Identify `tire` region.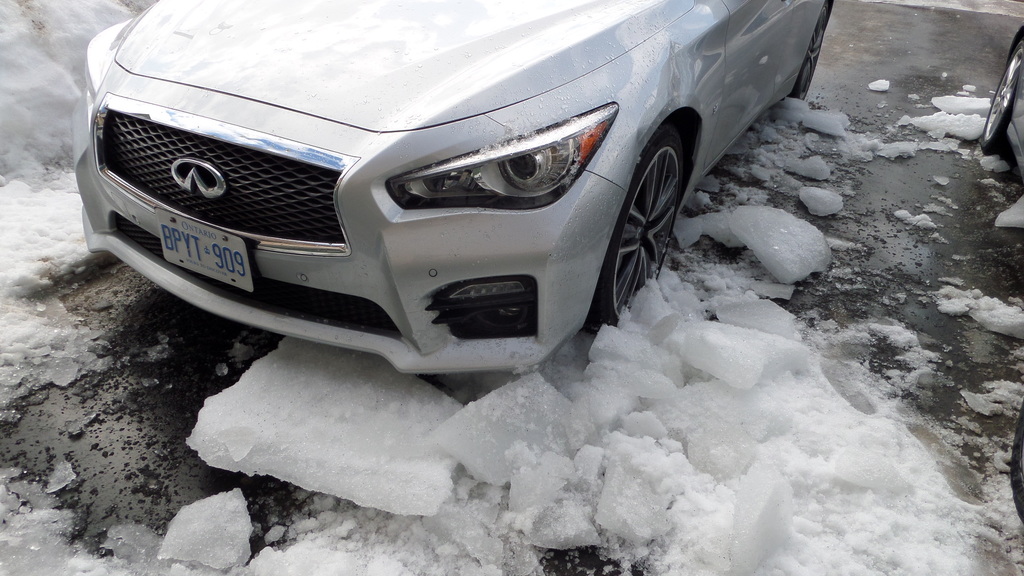
Region: detection(575, 101, 706, 335).
